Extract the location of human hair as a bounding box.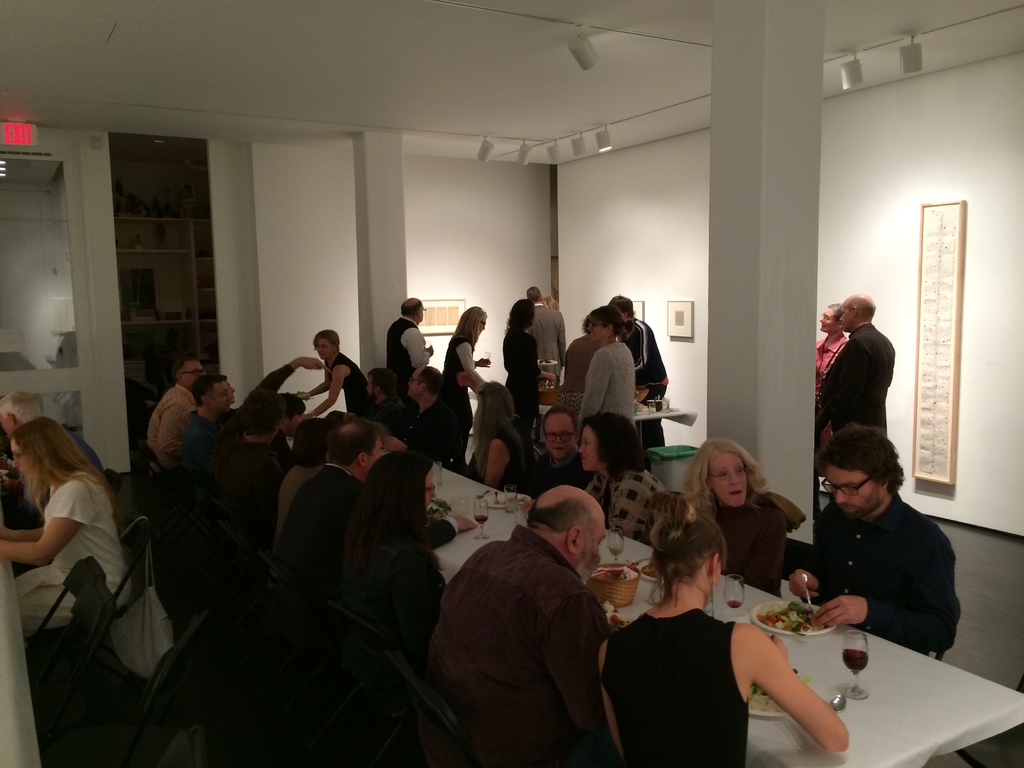
box=[241, 390, 282, 438].
